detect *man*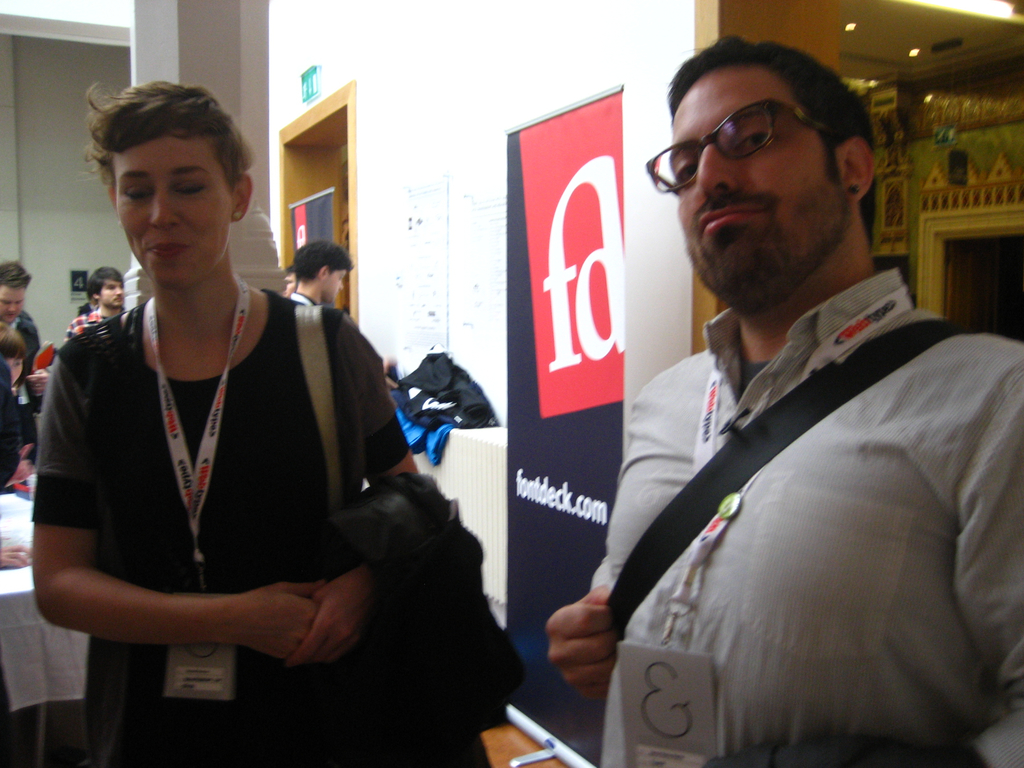
285:241:354:305
